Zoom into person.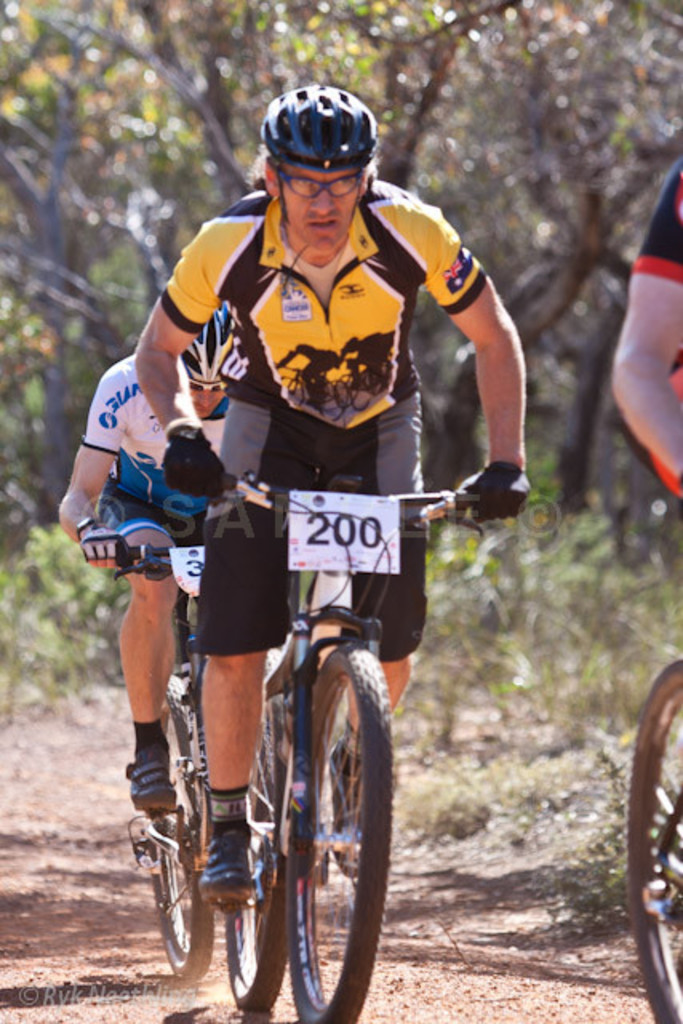
Zoom target: Rect(62, 298, 306, 896).
